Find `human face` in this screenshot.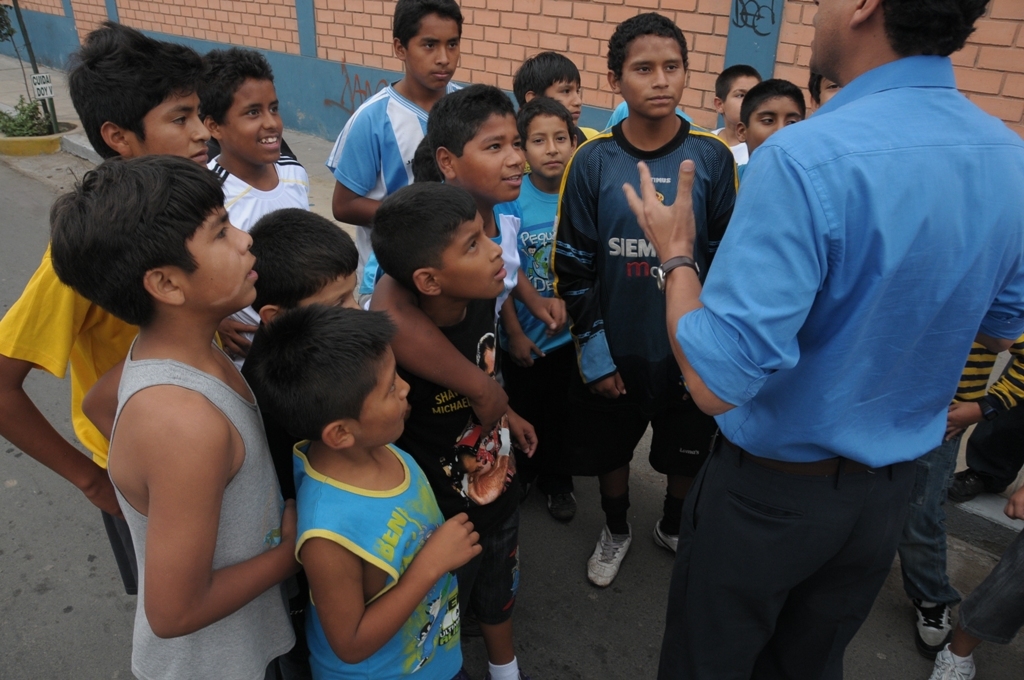
The bounding box for `human face` is 222:76:282:164.
